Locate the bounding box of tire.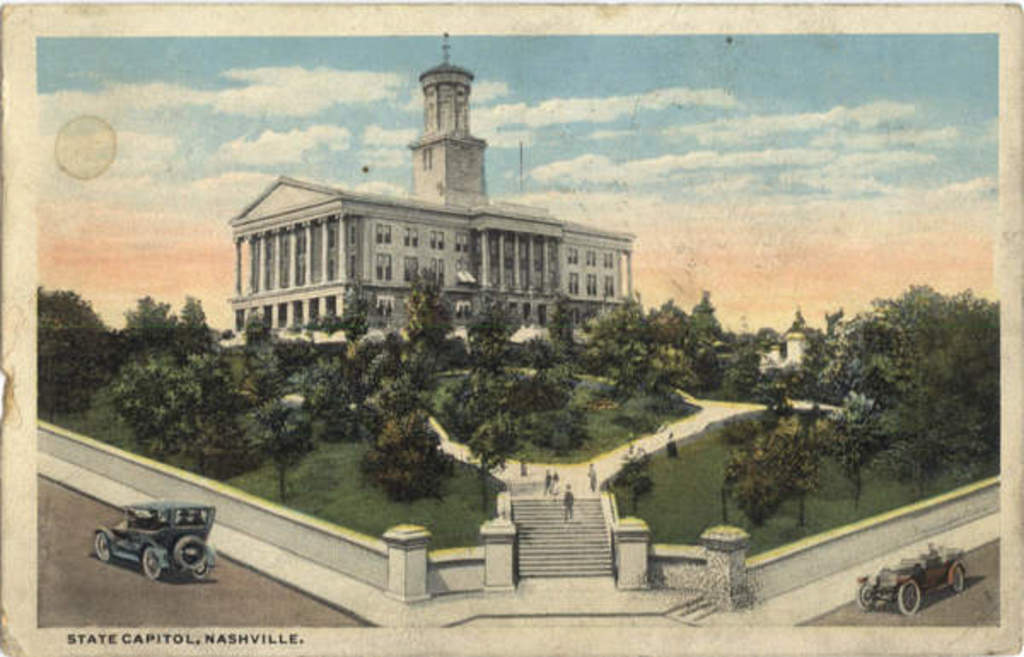
Bounding box: bbox=[143, 549, 166, 580].
